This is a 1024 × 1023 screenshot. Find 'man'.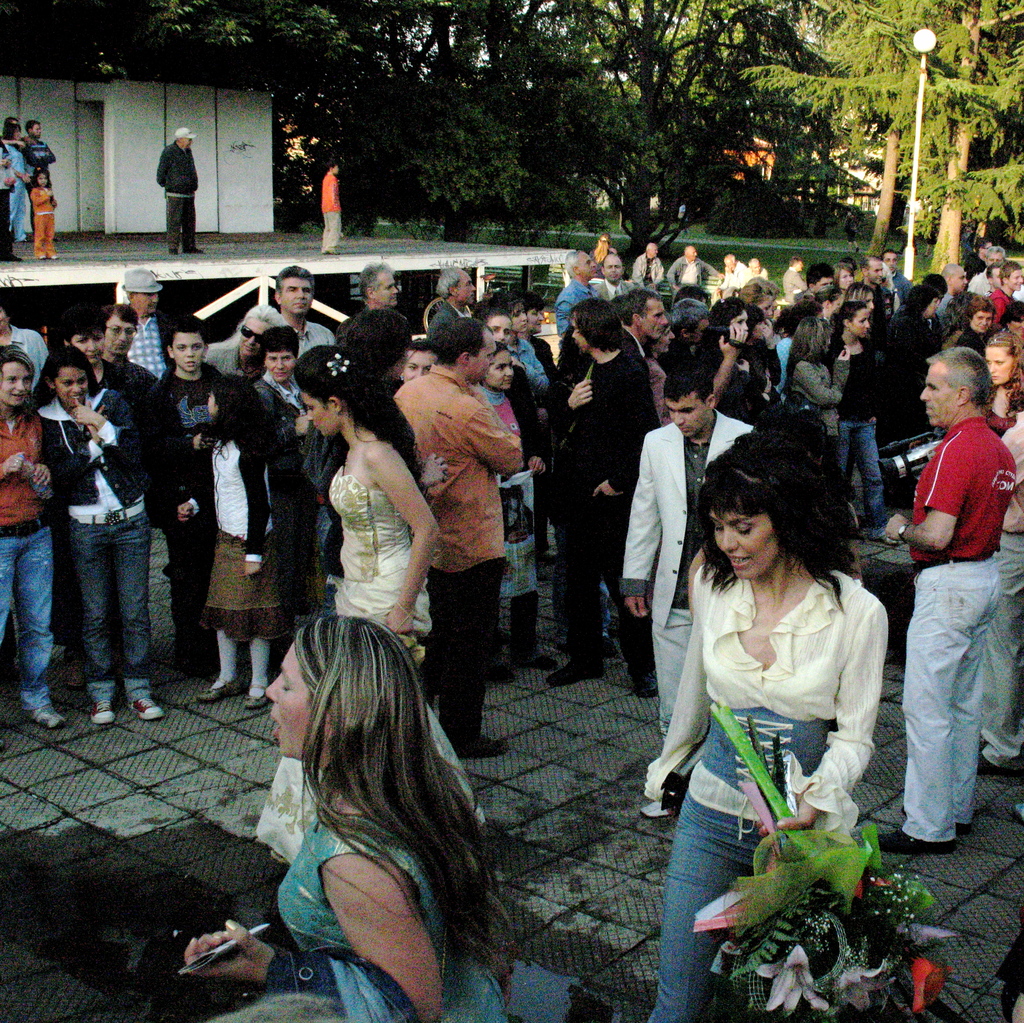
Bounding box: detection(632, 234, 676, 287).
